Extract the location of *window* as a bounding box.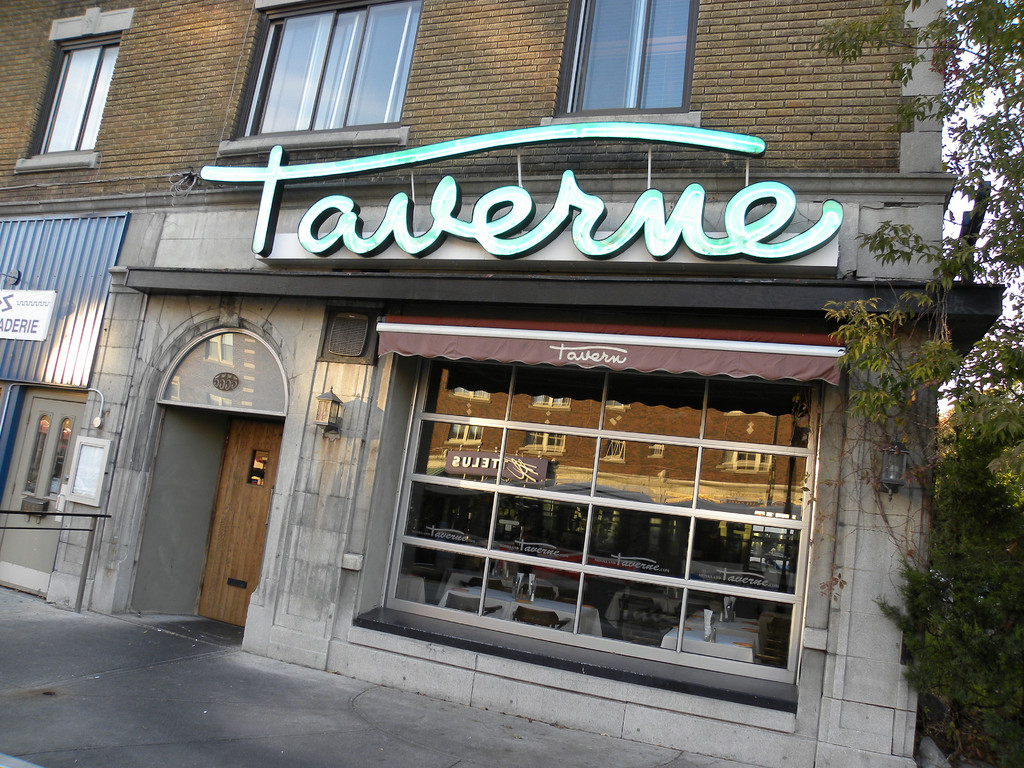
<region>536, 0, 701, 127</region>.
